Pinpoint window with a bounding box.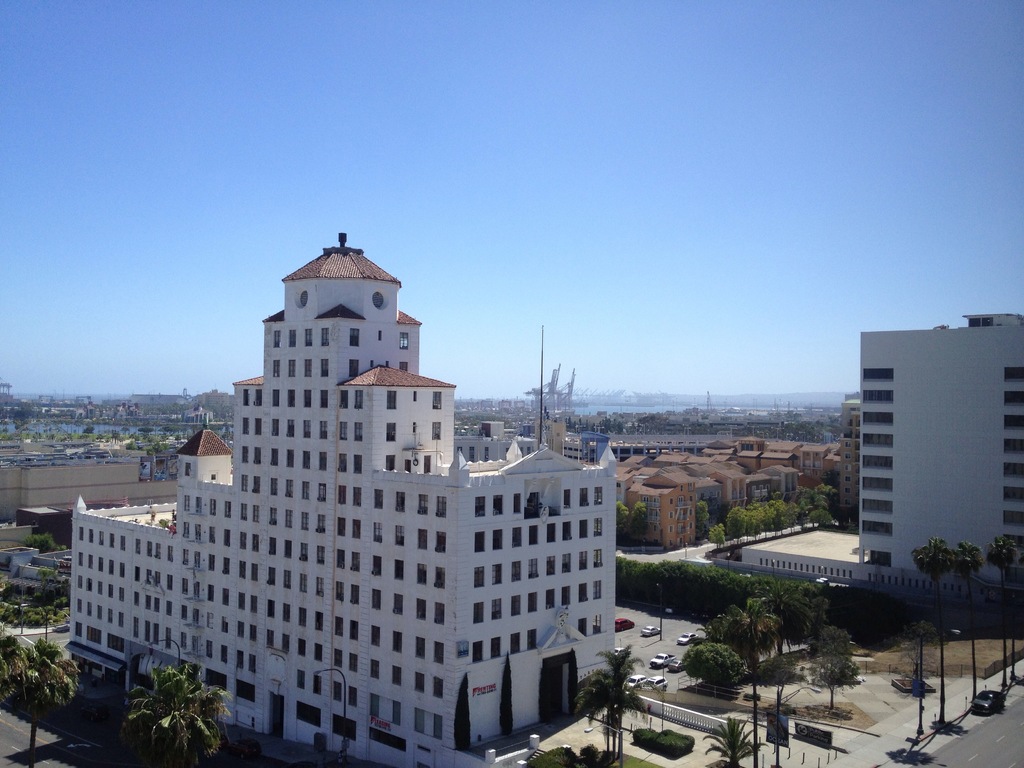
box=[317, 513, 325, 534].
